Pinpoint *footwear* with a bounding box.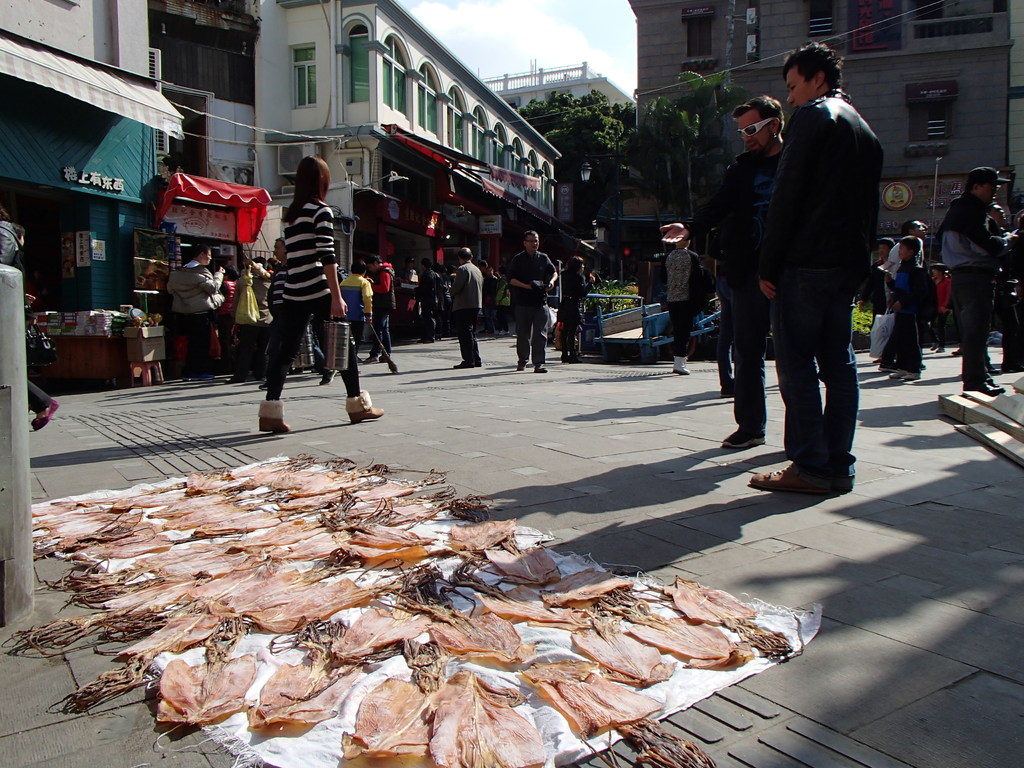
l=748, t=463, r=829, b=497.
